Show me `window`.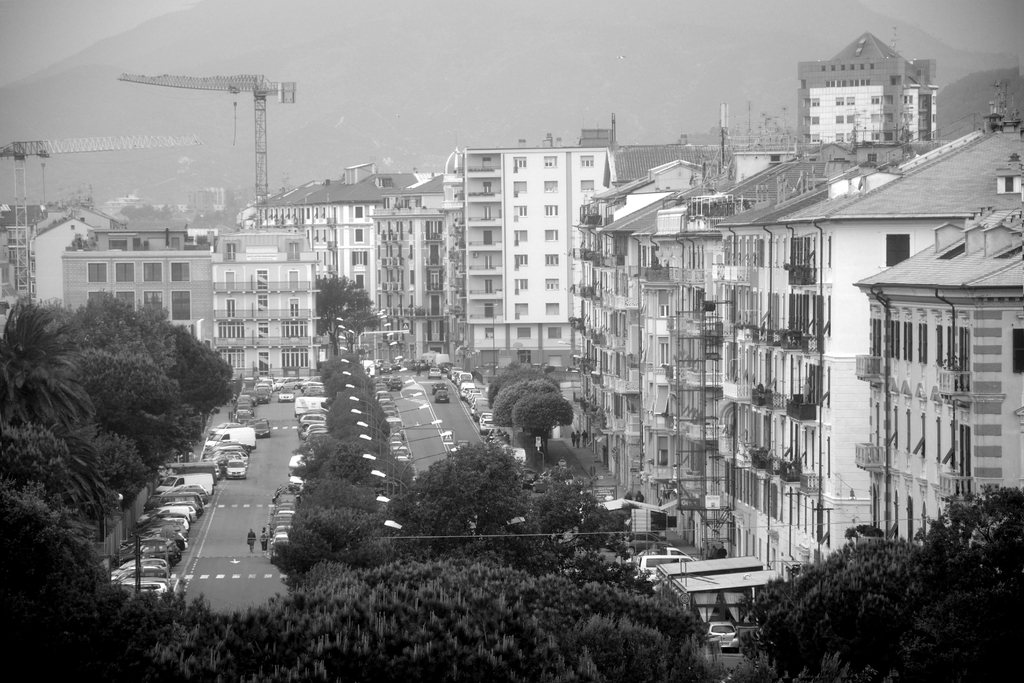
`window` is here: locate(376, 292, 381, 315).
